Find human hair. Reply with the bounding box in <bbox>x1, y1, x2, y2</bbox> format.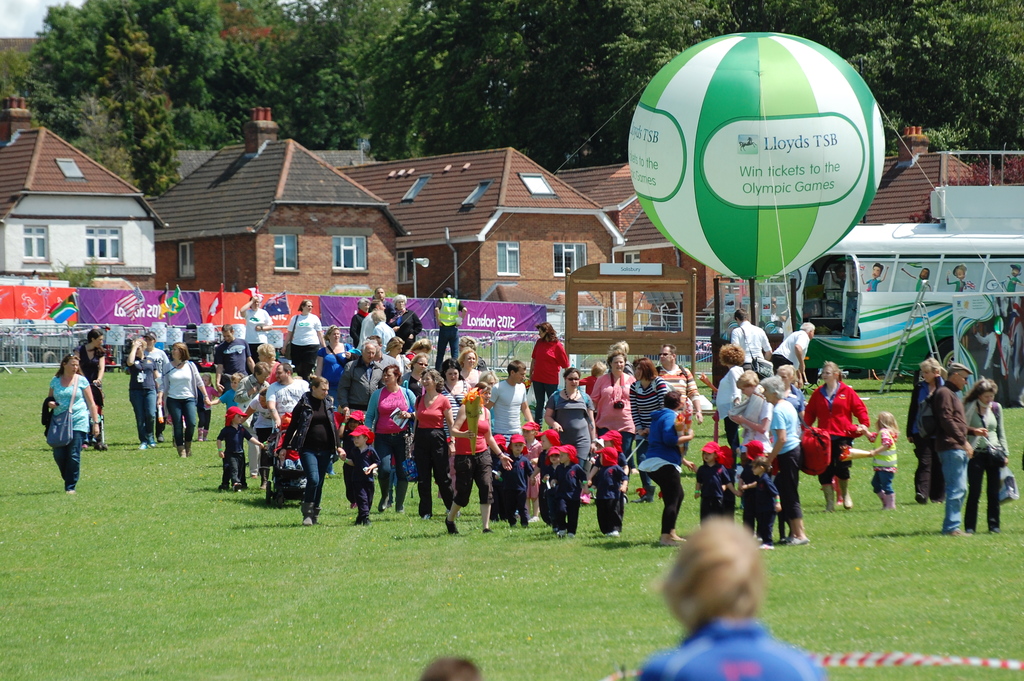
<bbox>875, 262, 881, 274</bbox>.
